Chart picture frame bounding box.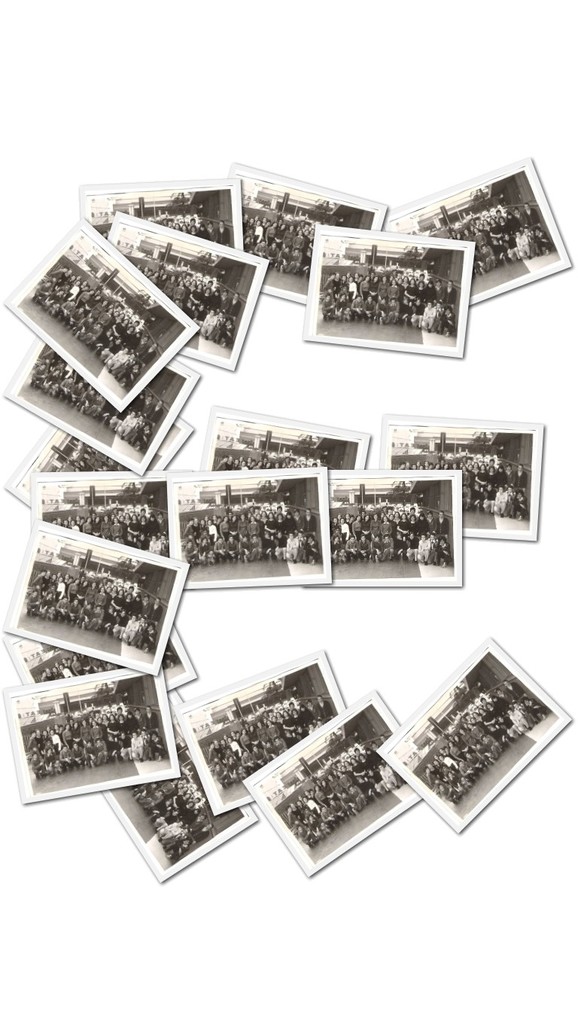
Charted: (left=299, top=218, right=476, bottom=357).
